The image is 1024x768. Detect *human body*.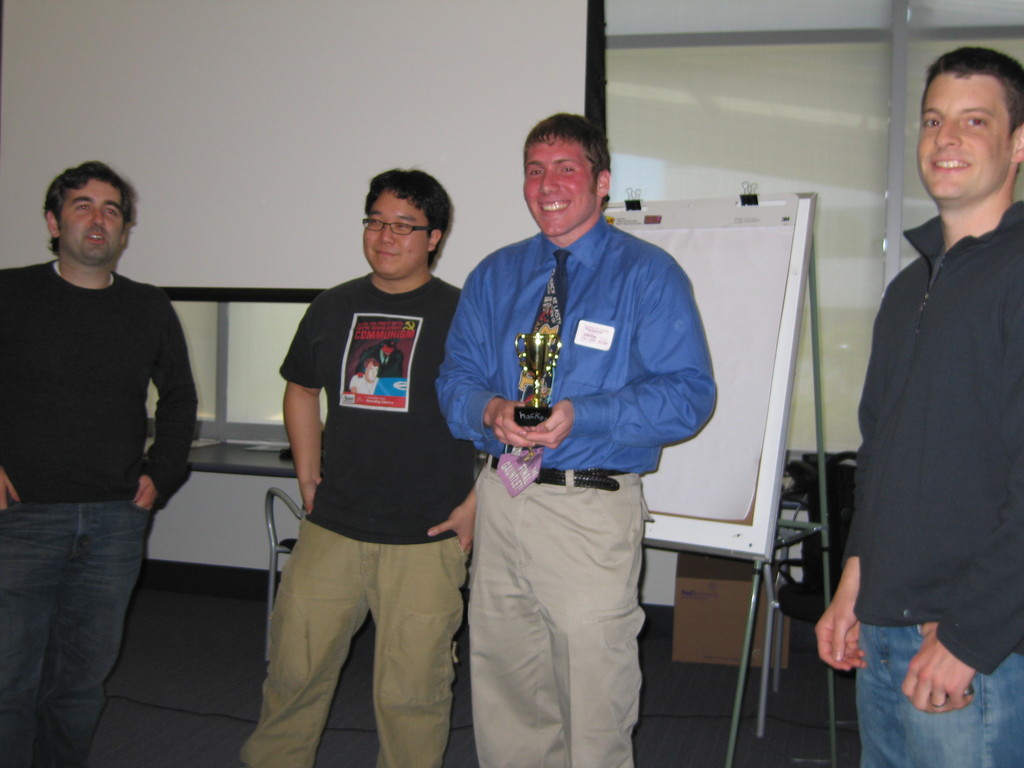
Detection: [261, 167, 491, 758].
